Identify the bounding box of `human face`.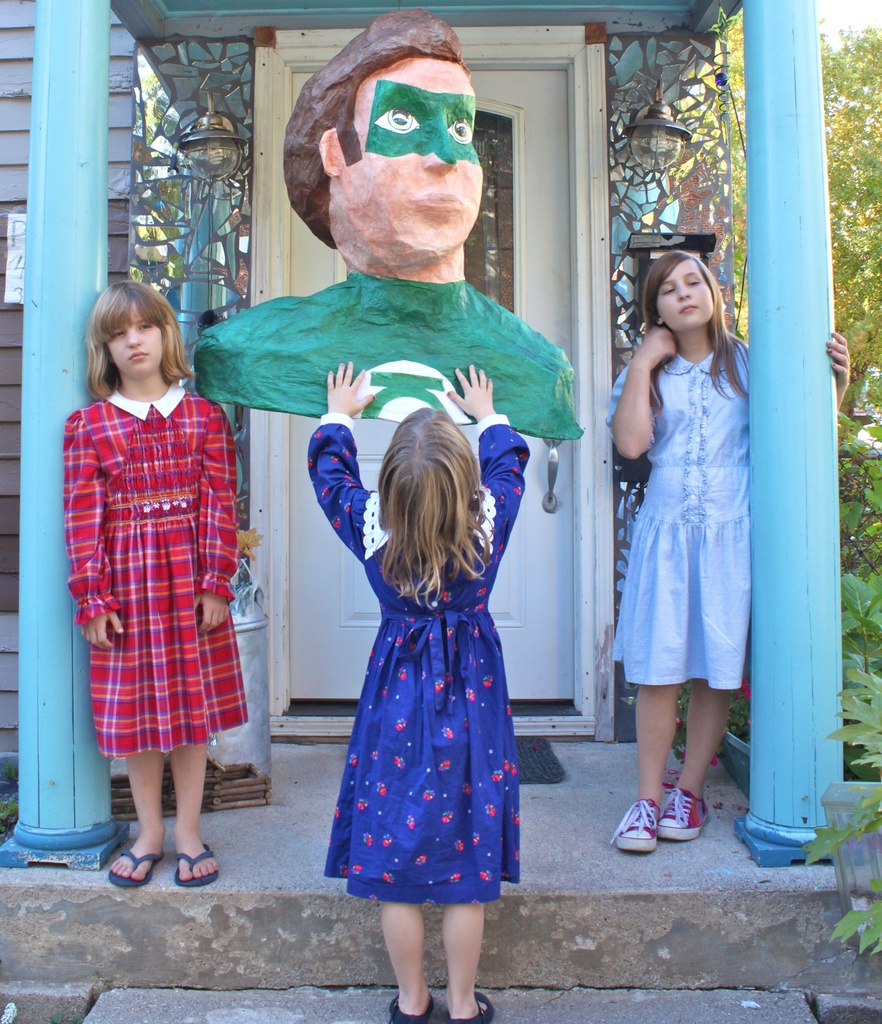
(328, 54, 484, 265).
